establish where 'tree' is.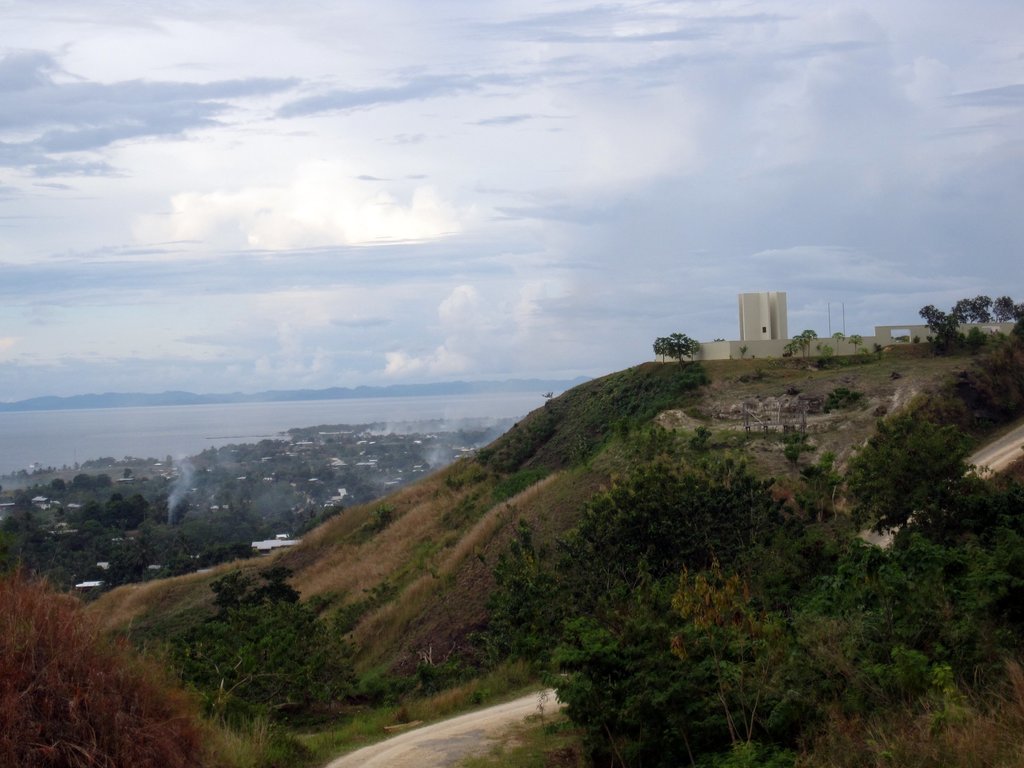
Established at (x1=847, y1=335, x2=863, y2=355).
